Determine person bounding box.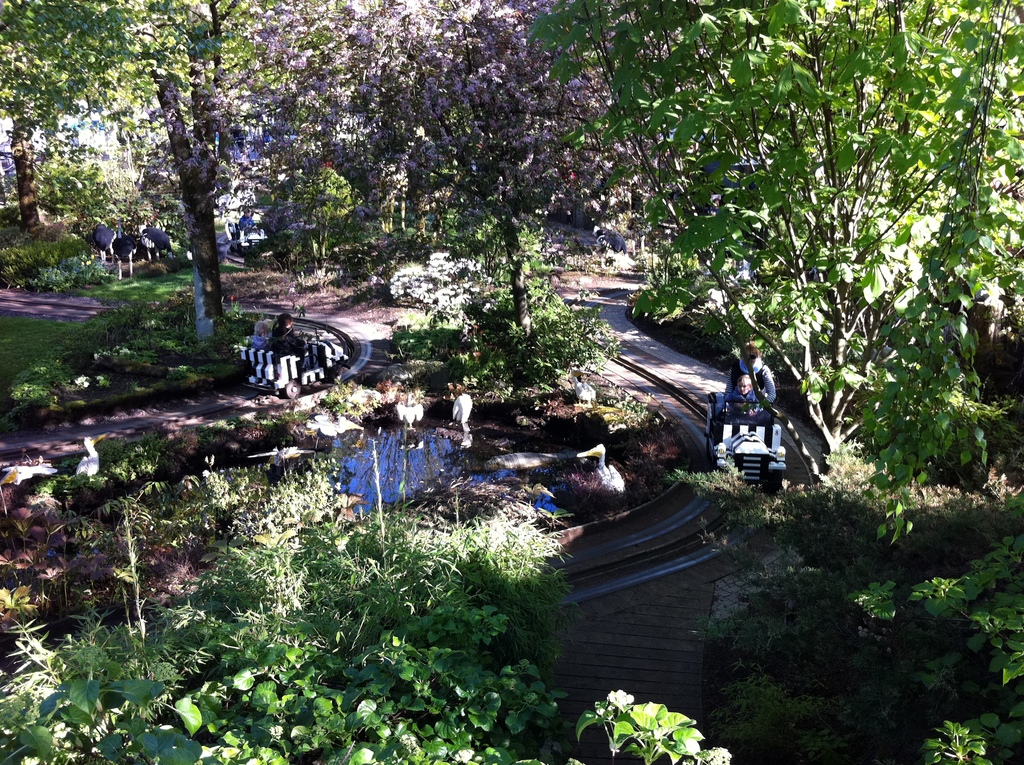
Determined: 252:319:271:352.
